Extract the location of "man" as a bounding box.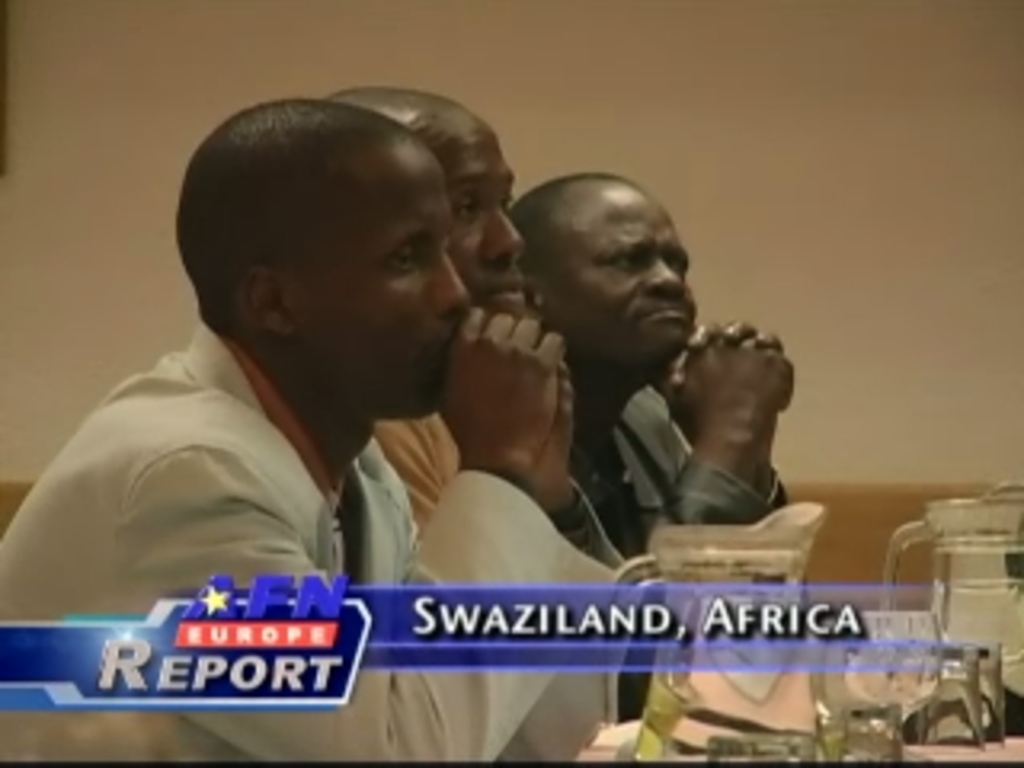
x1=515, y1=176, x2=800, y2=704.
